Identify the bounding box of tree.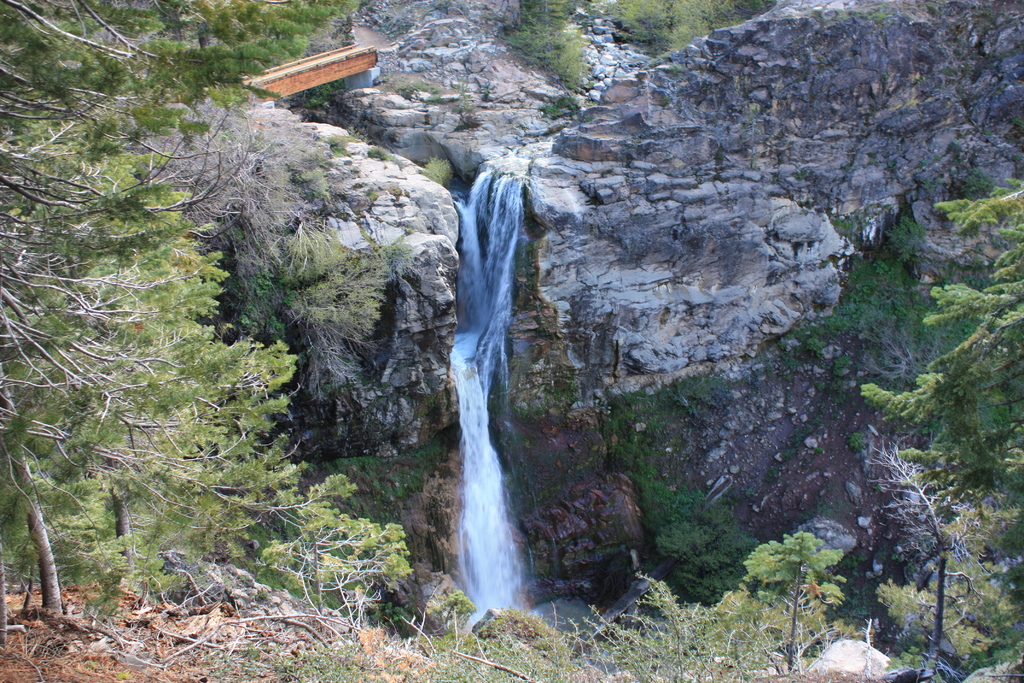
x1=721 y1=539 x2=839 y2=624.
